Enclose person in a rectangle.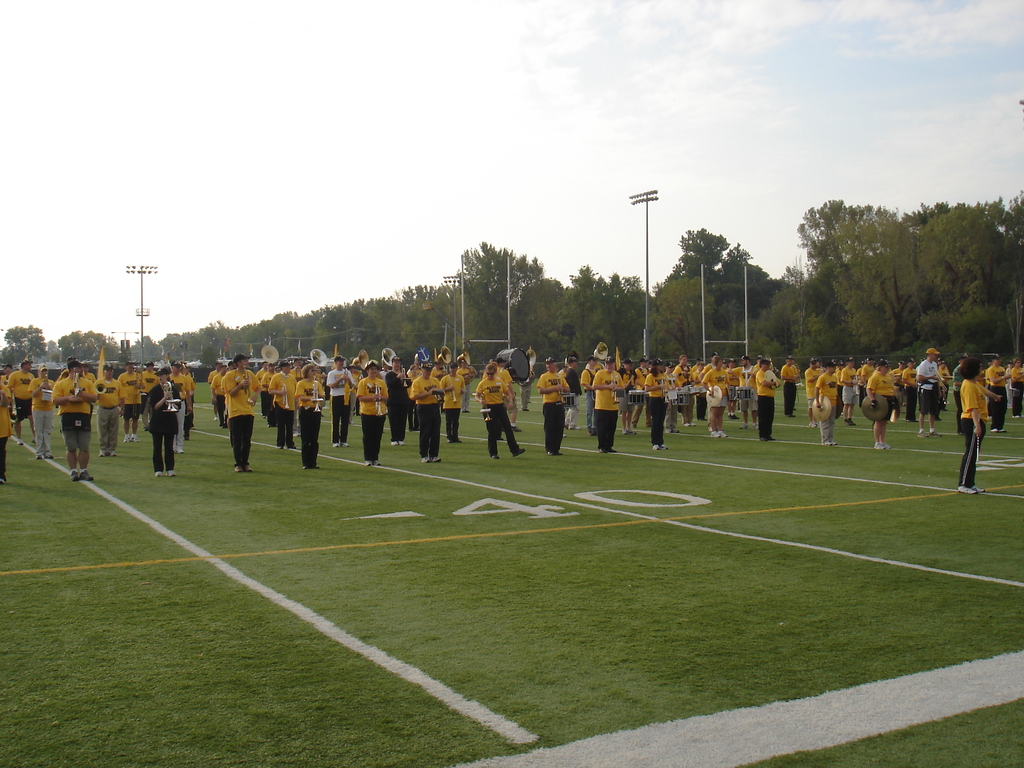
l=633, t=355, r=648, b=416.
